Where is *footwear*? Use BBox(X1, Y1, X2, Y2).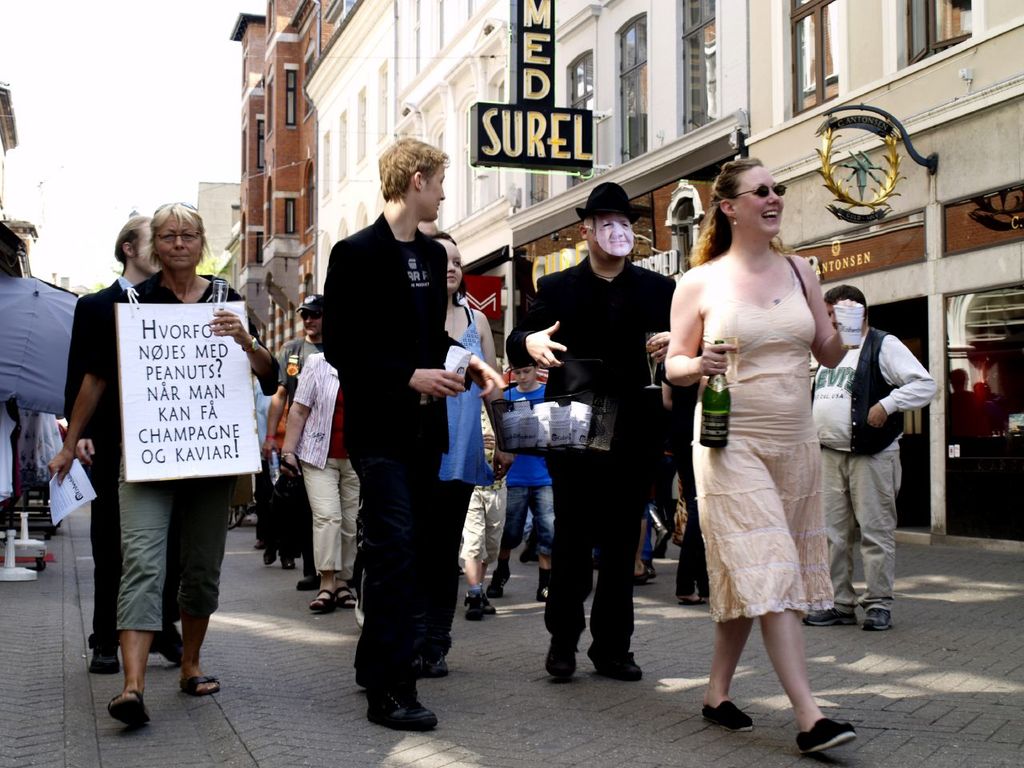
BBox(798, 716, 855, 750).
